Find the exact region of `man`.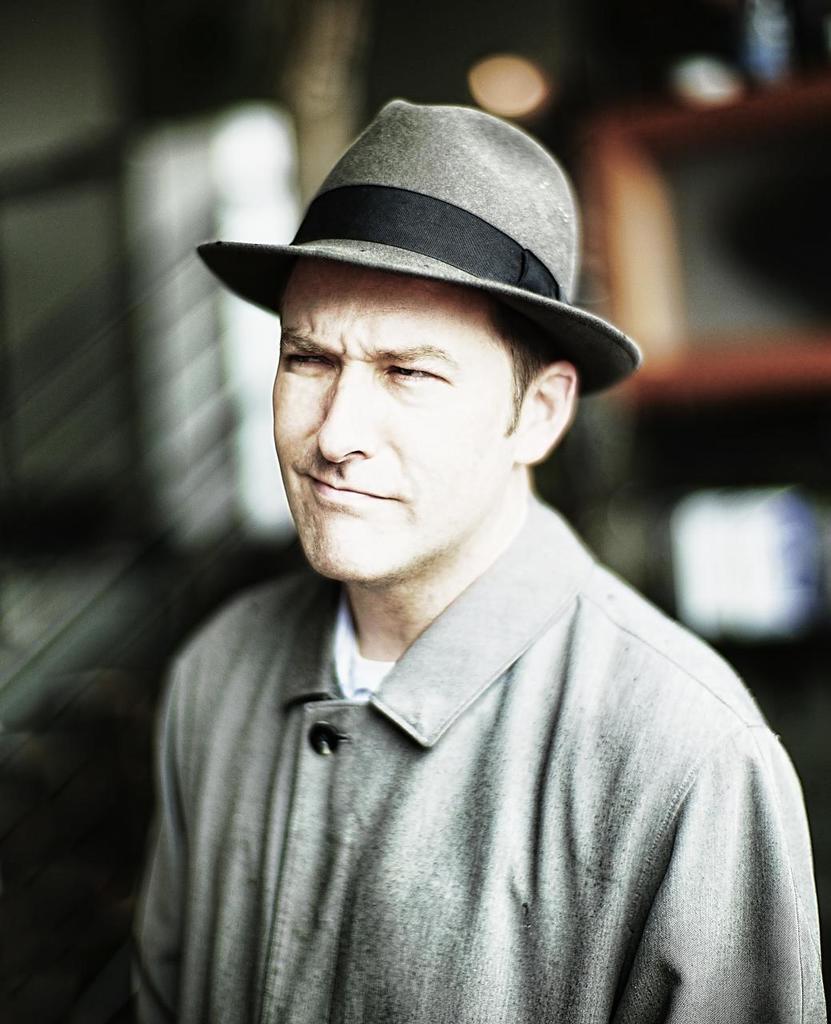
Exact region: select_region(85, 42, 784, 1013).
